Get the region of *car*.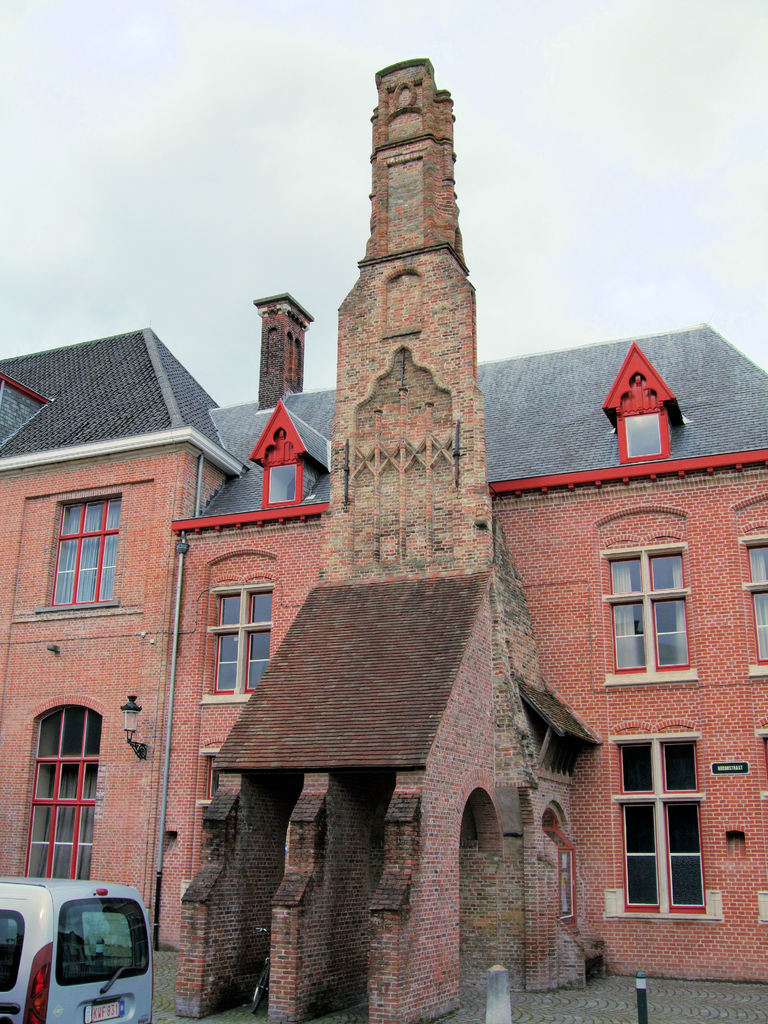
x1=0, y1=867, x2=160, y2=1023.
